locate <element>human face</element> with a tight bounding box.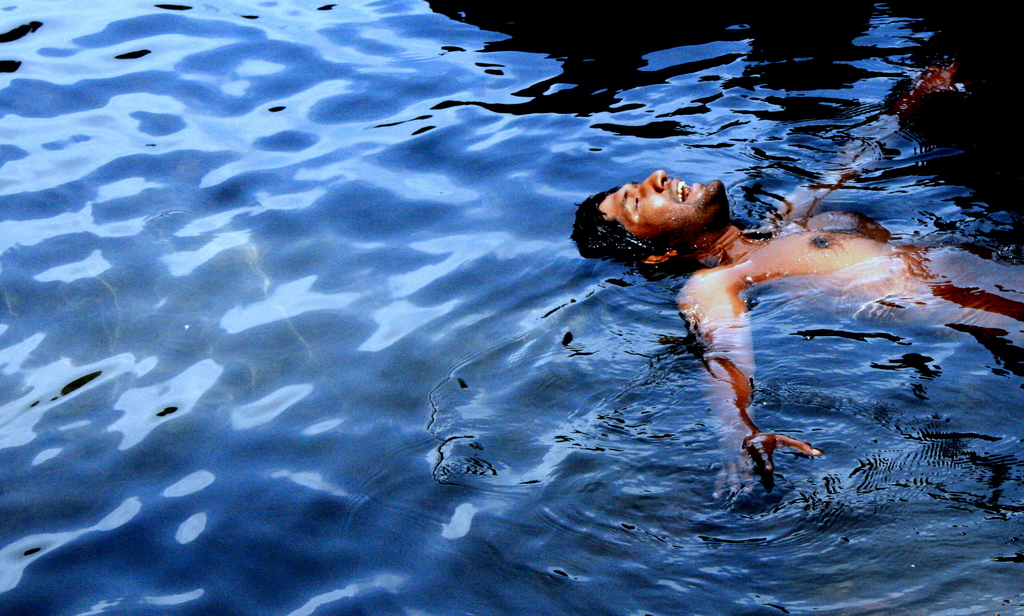
x1=598 y1=166 x2=701 y2=235.
